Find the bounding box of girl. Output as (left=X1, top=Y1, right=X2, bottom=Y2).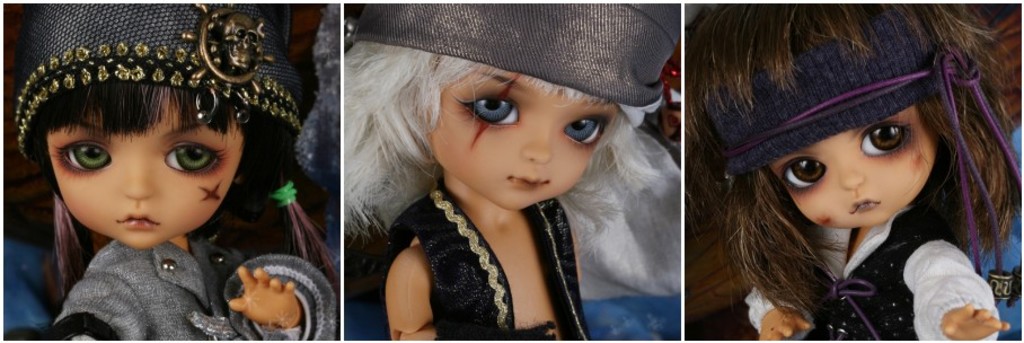
(left=337, top=0, right=677, bottom=342).
